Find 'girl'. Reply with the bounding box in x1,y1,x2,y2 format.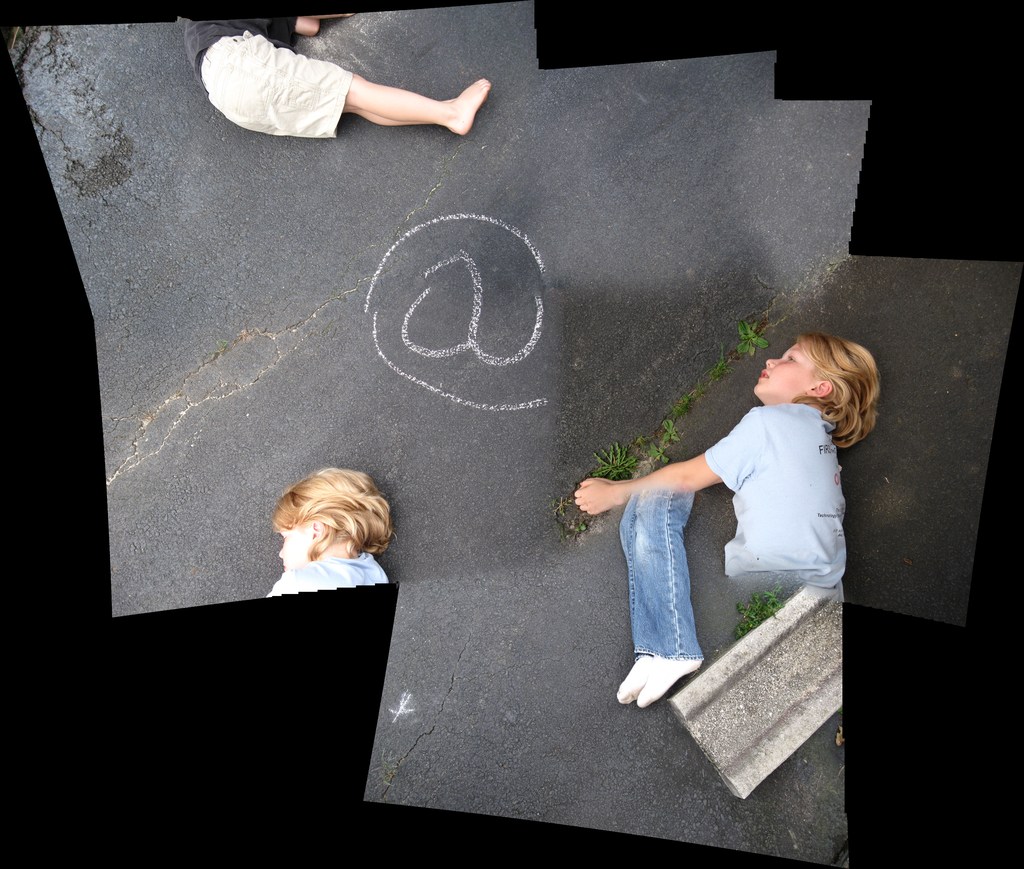
572,331,884,581.
